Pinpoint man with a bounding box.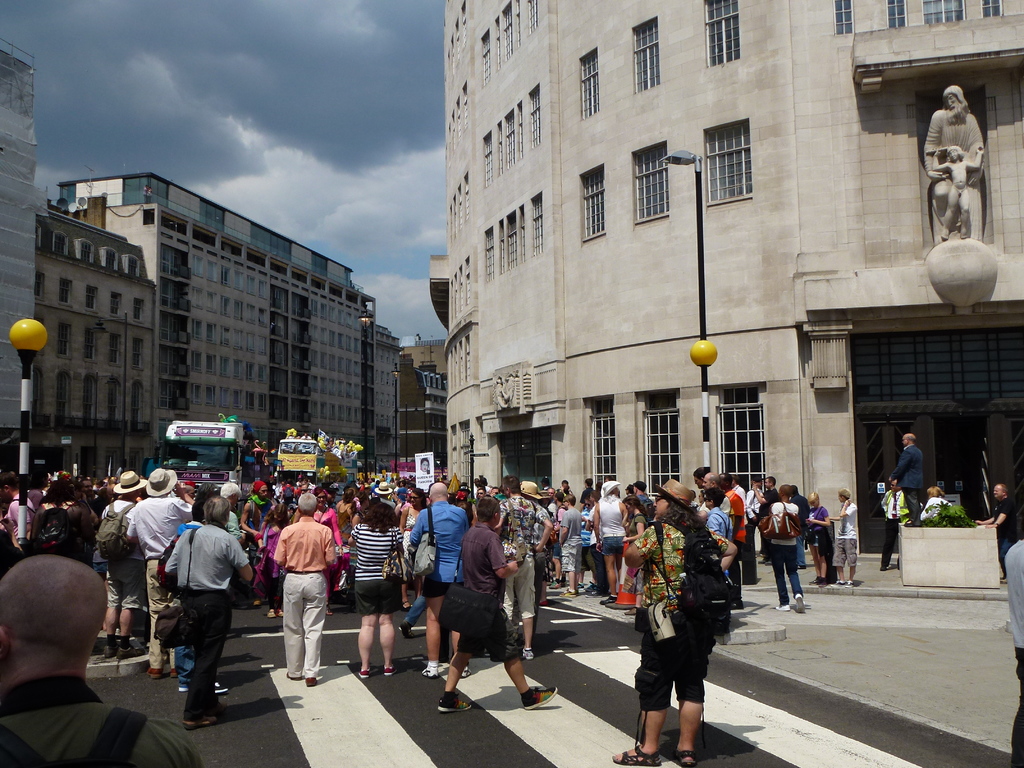
box(972, 483, 1023, 588).
